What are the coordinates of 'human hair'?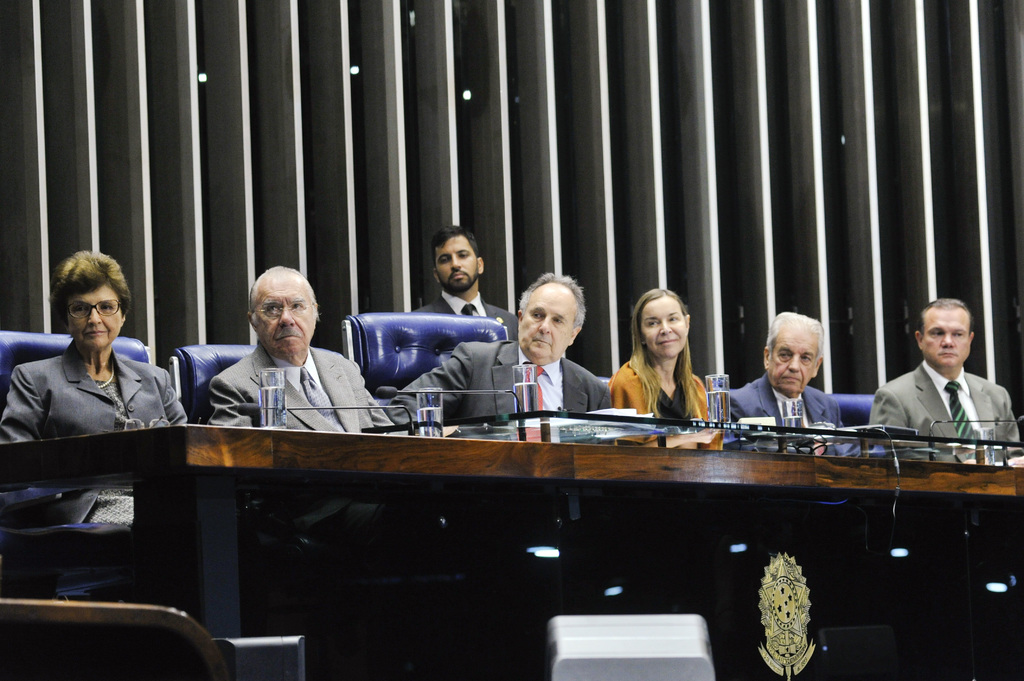
[left=919, top=300, right=977, bottom=343].
